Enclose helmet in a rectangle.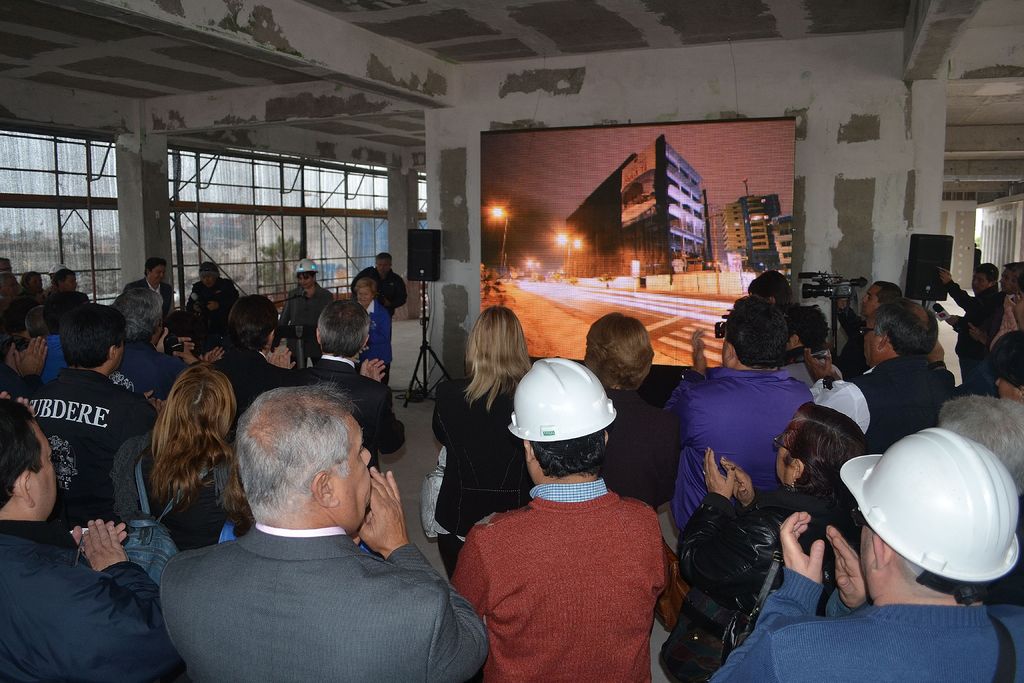
<region>855, 425, 1006, 604</region>.
